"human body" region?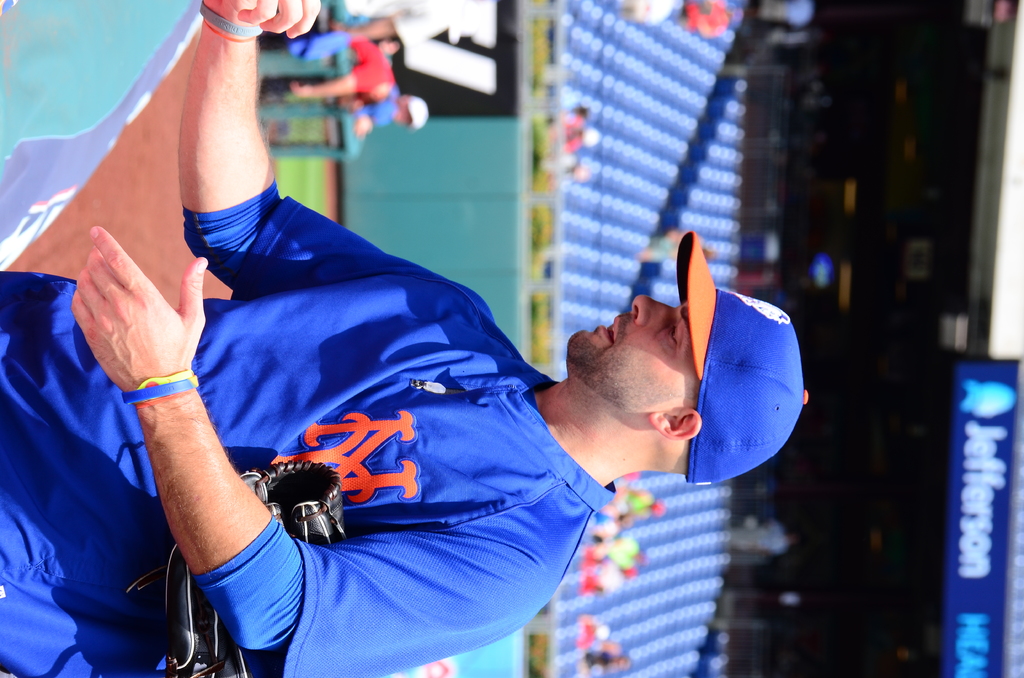
x1=0 y1=0 x2=809 y2=677
